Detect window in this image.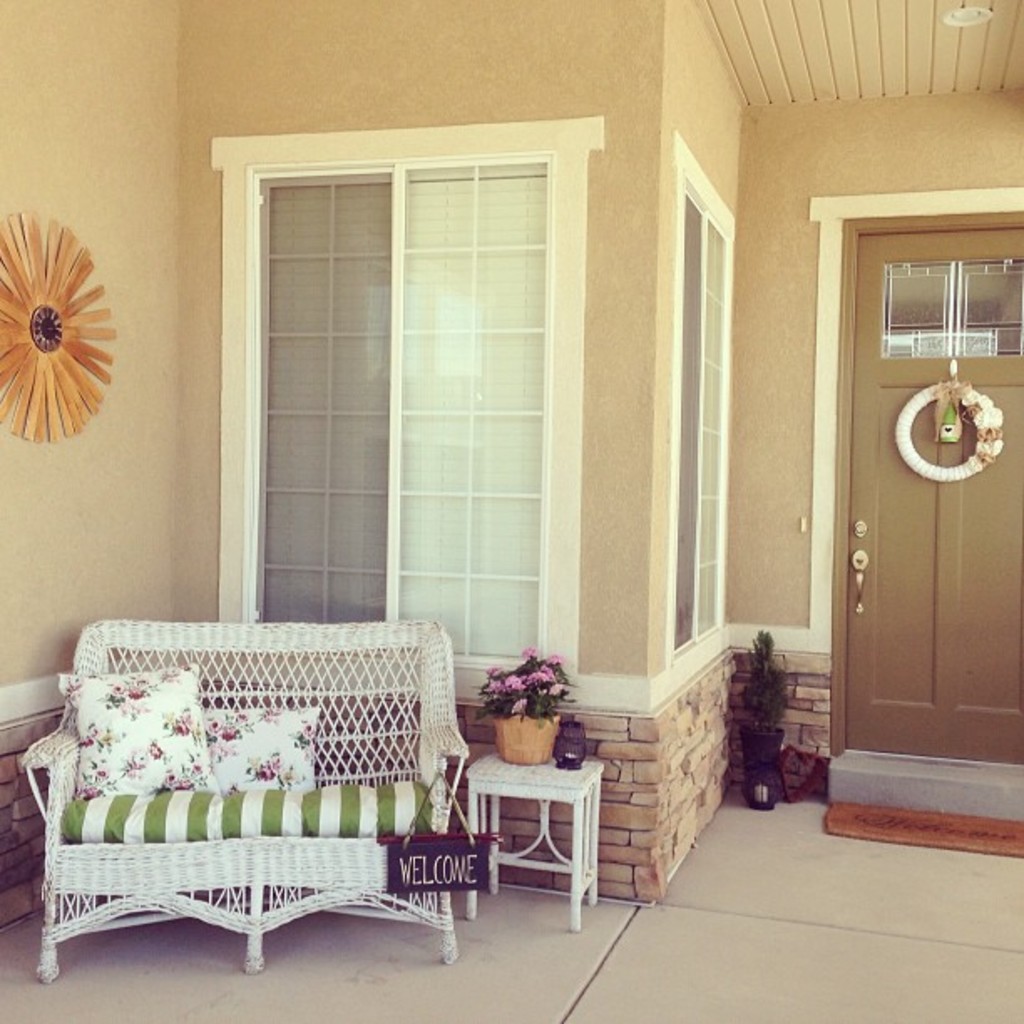
Detection: bbox(668, 136, 740, 676).
